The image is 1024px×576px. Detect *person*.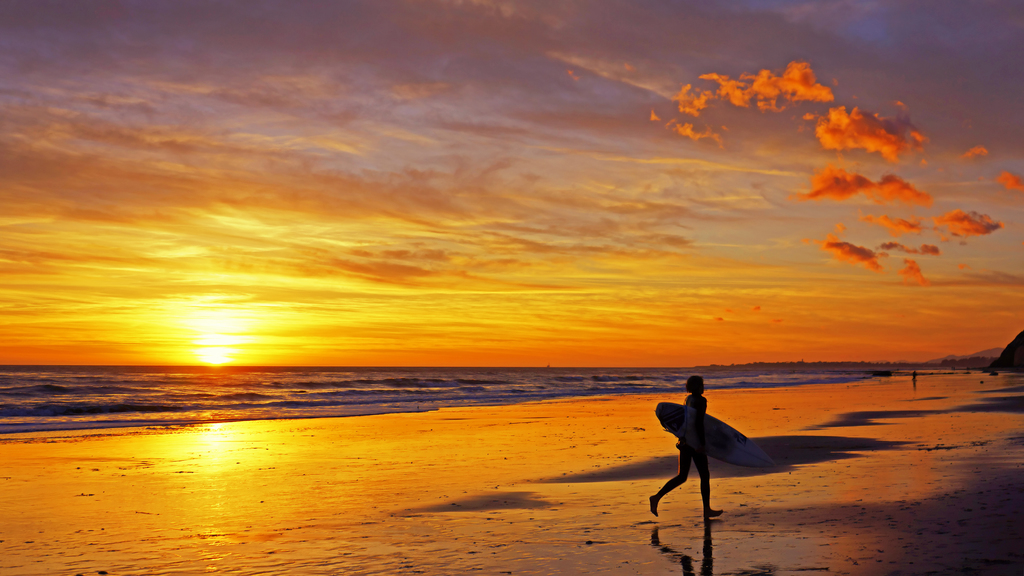
Detection: {"left": 656, "top": 376, "right": 746, "bottom": 527}.
